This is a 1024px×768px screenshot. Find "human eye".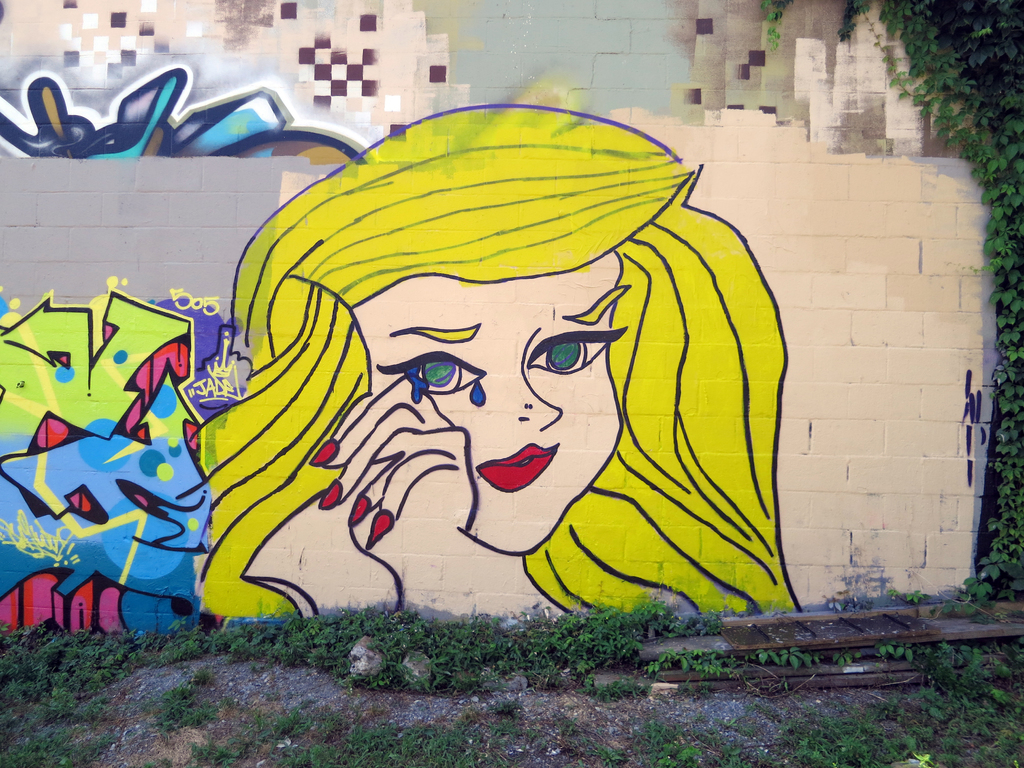
Bounding box: Rect(375, 346, 483, 396).
